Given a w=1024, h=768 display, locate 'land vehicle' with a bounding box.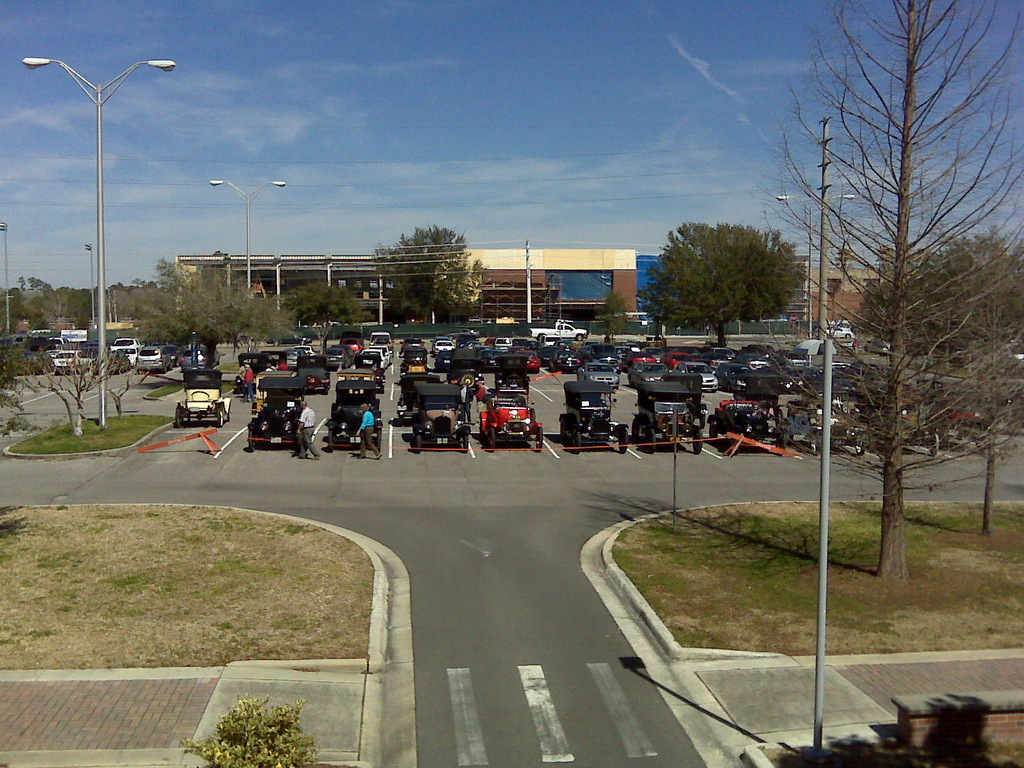
Located: <box>260,348,288,372</box>.
